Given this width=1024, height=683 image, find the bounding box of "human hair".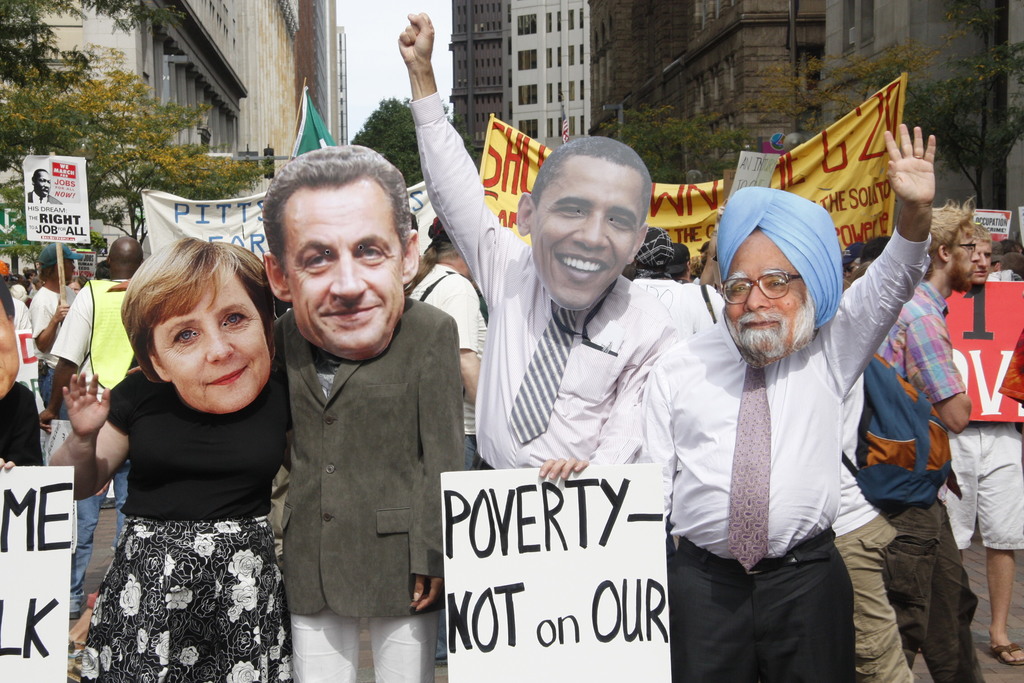
Rect(1001, 252, 1022, 278).
